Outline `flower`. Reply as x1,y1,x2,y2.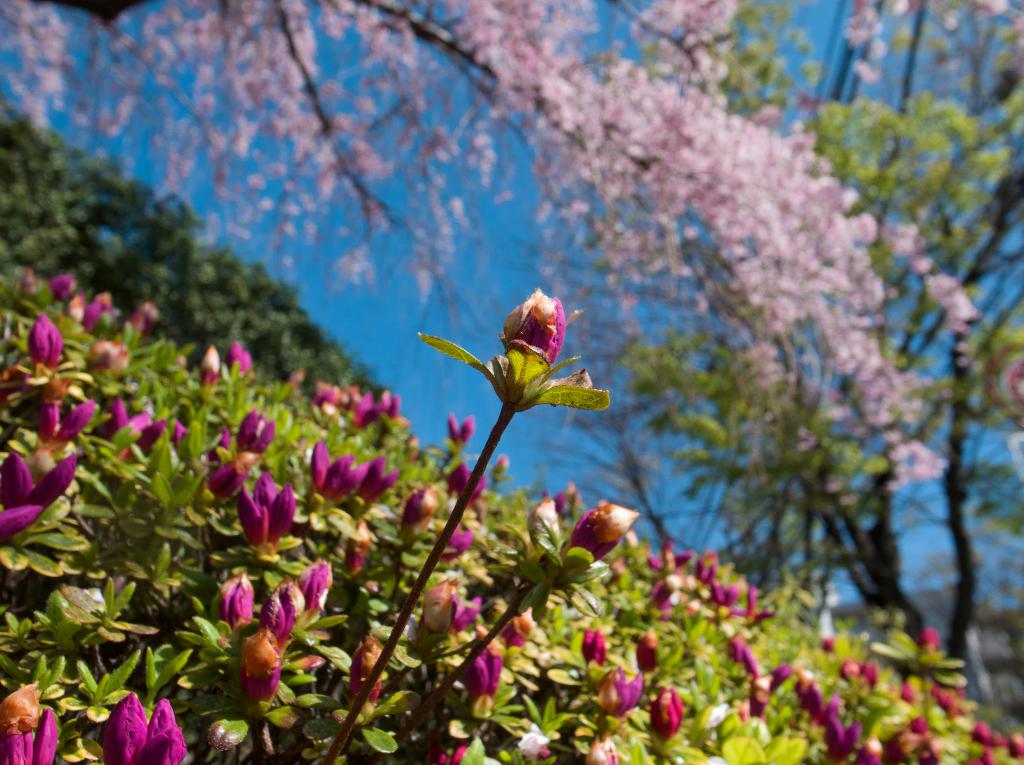
199,459,248,505.
